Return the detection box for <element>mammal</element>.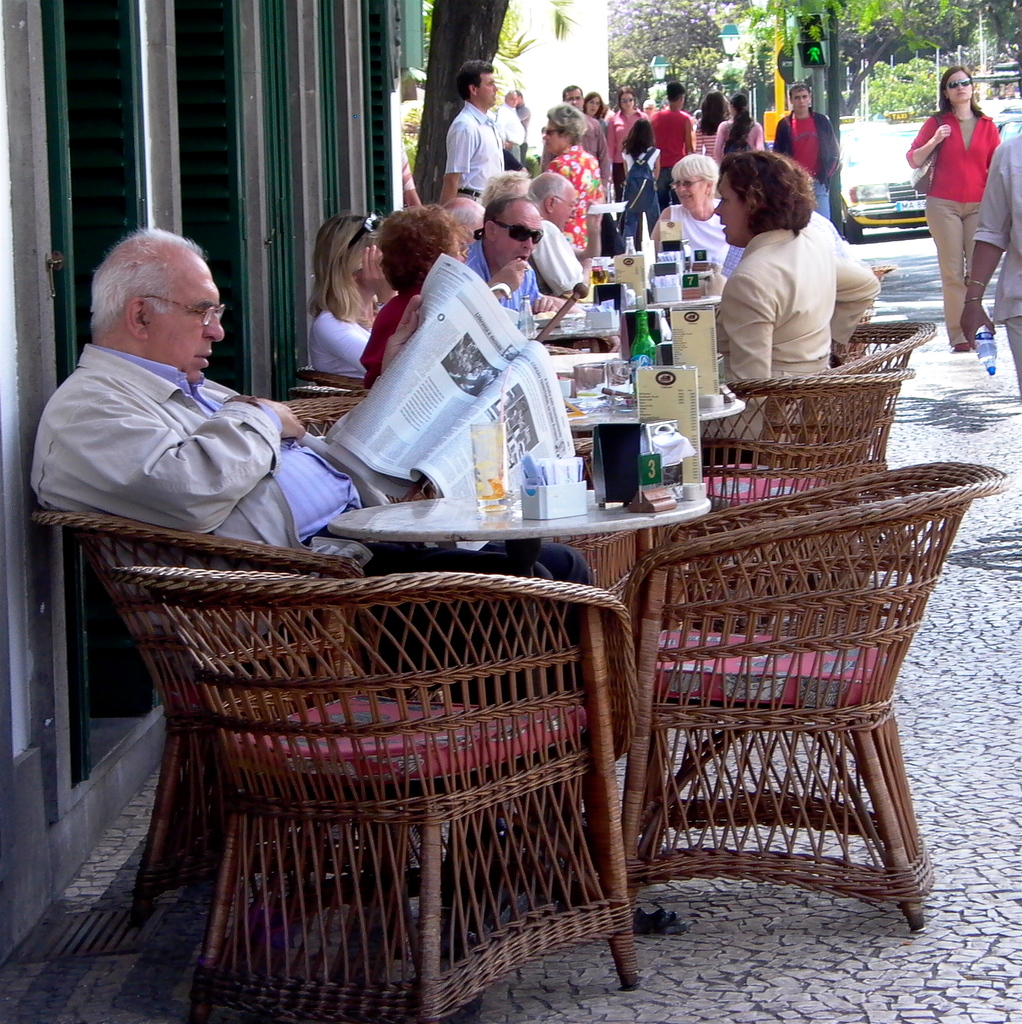
box(905, 61, 1001, 332).
